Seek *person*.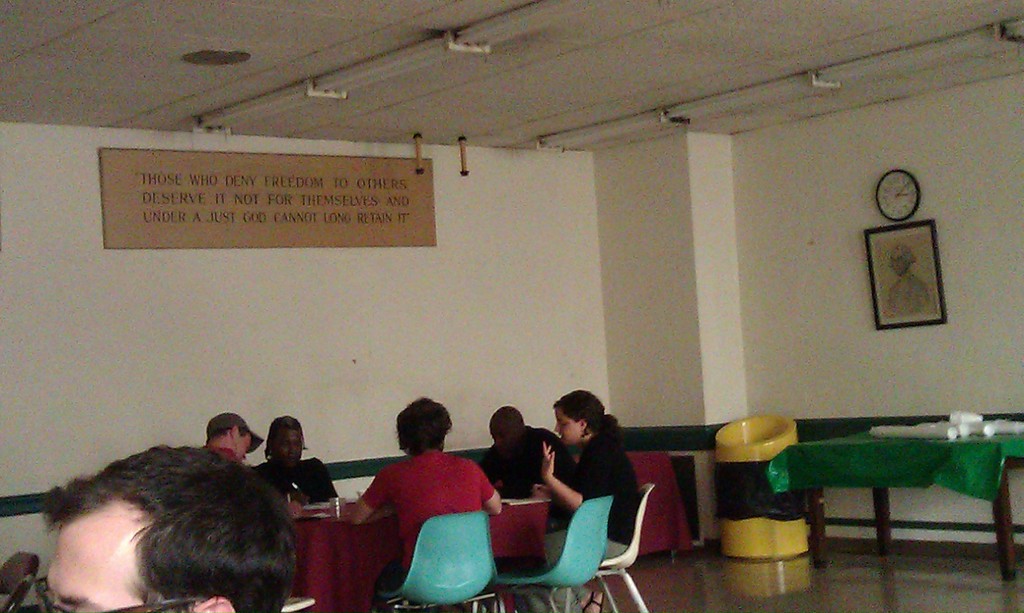
locate(362, 398, 501, 591).
